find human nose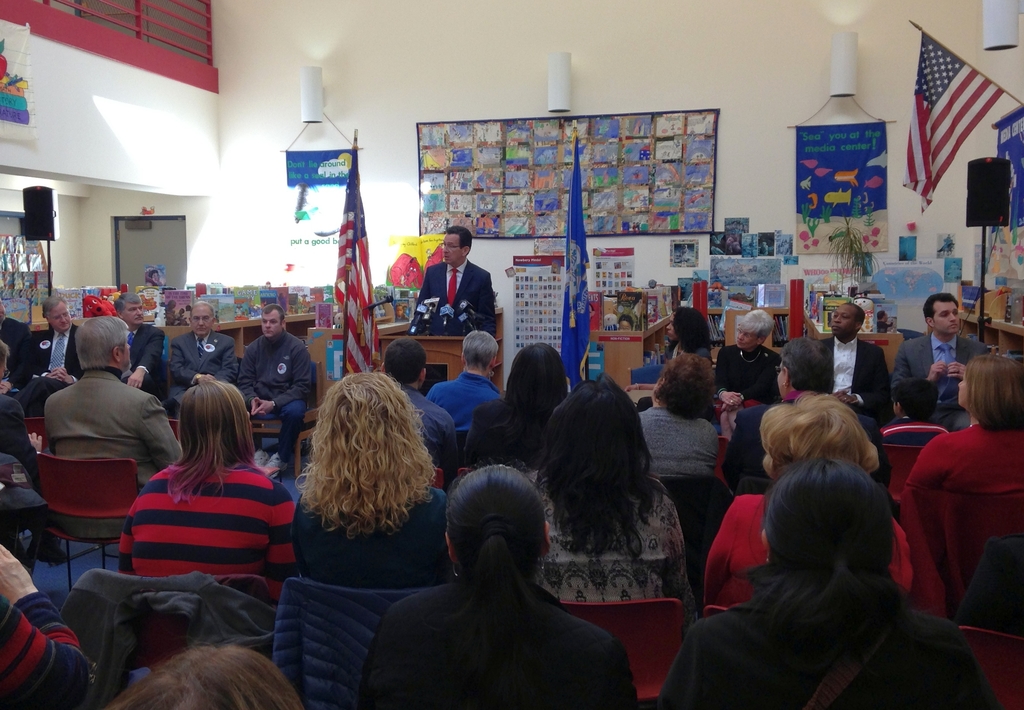
x1=950, y1=312, x2=957, y2=318
